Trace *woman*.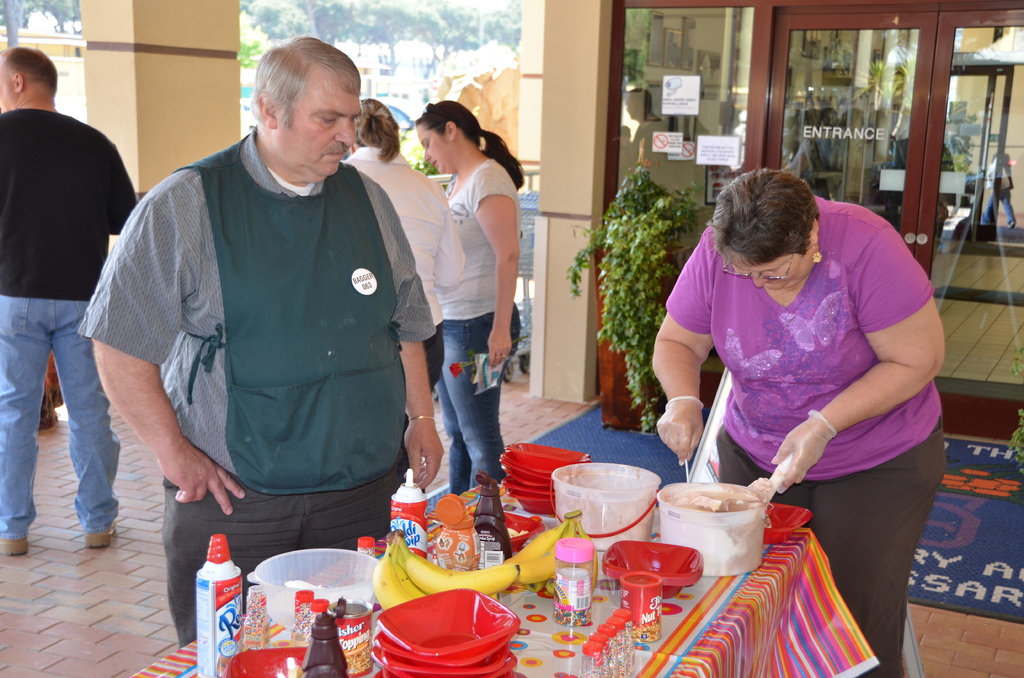
Traced to (x1=342, y1=87, x2=465, y2=390).
